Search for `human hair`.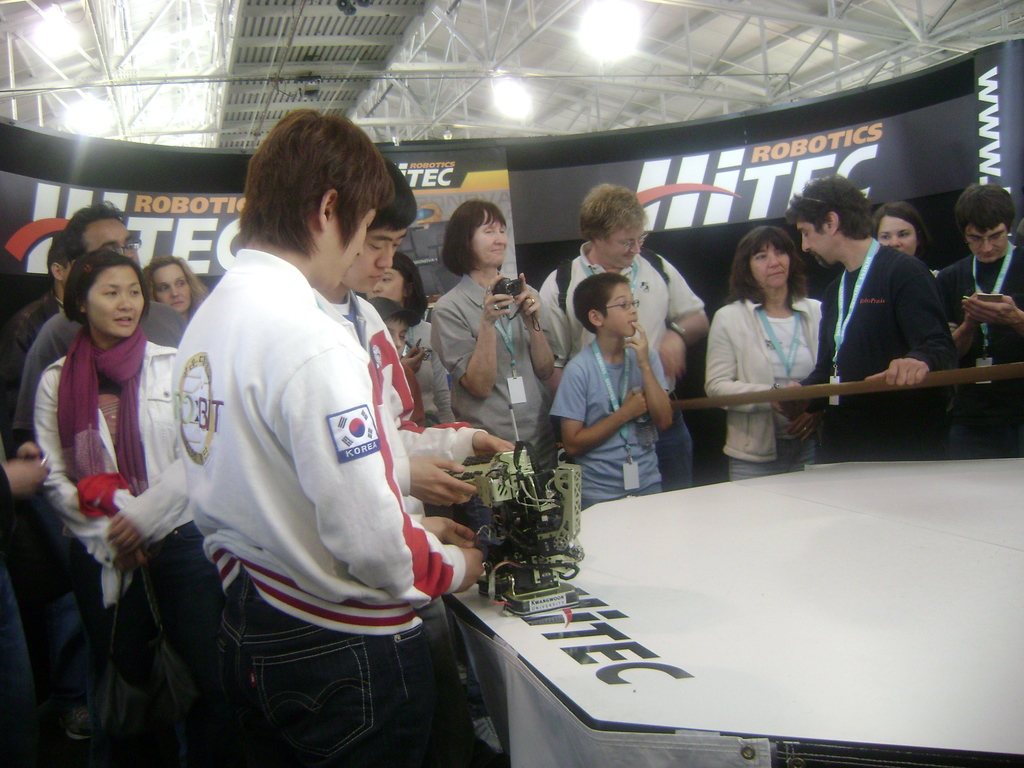
Found at [62, 248, 147, 331].
